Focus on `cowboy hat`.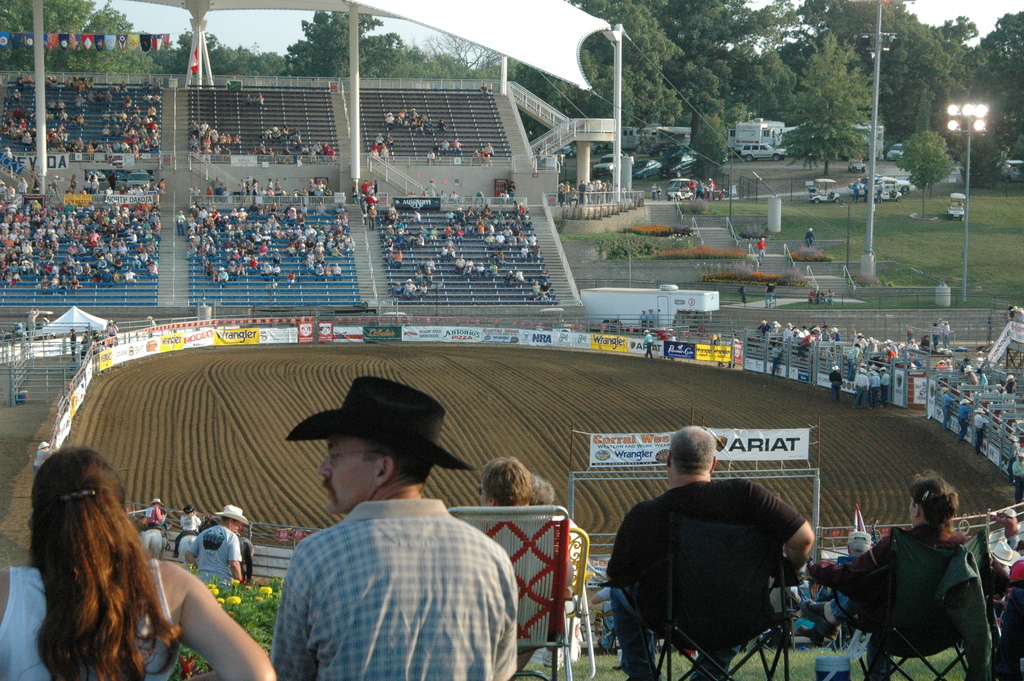
Focused at 280:377:468:467.
